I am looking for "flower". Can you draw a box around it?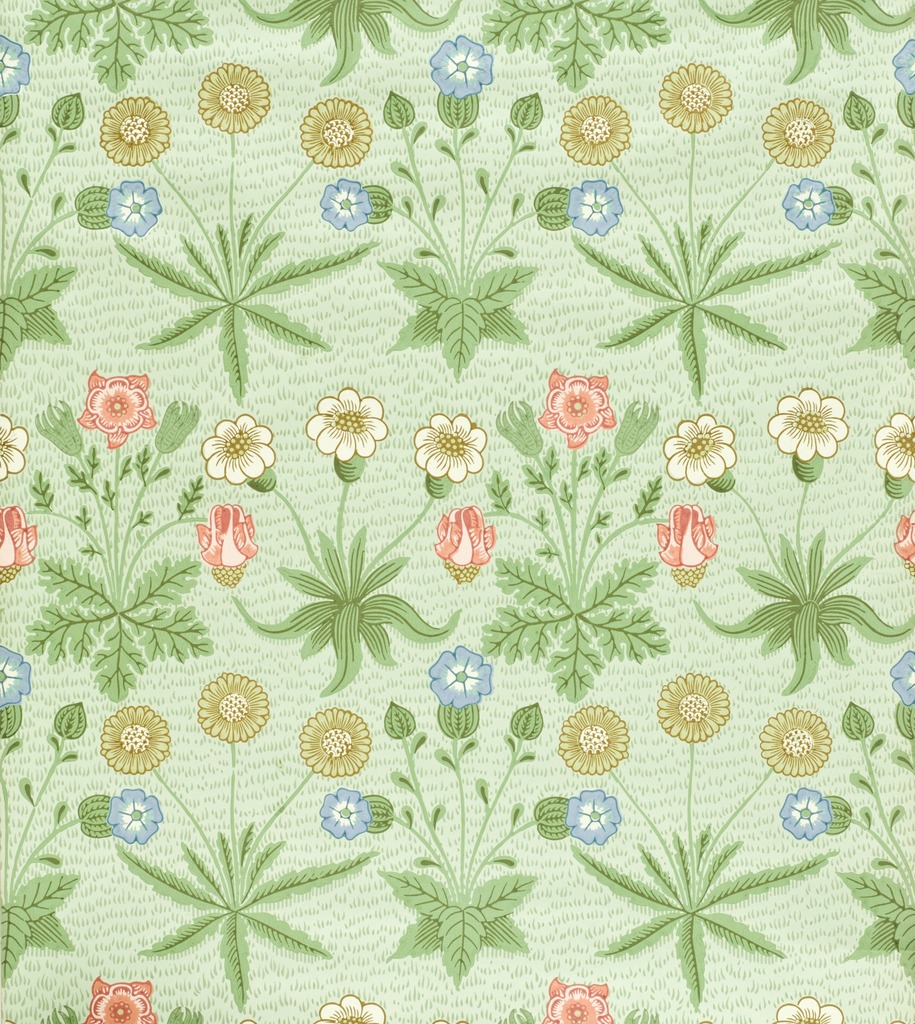
Sure, the bounding box is <box>314,787,372,839</box>.
